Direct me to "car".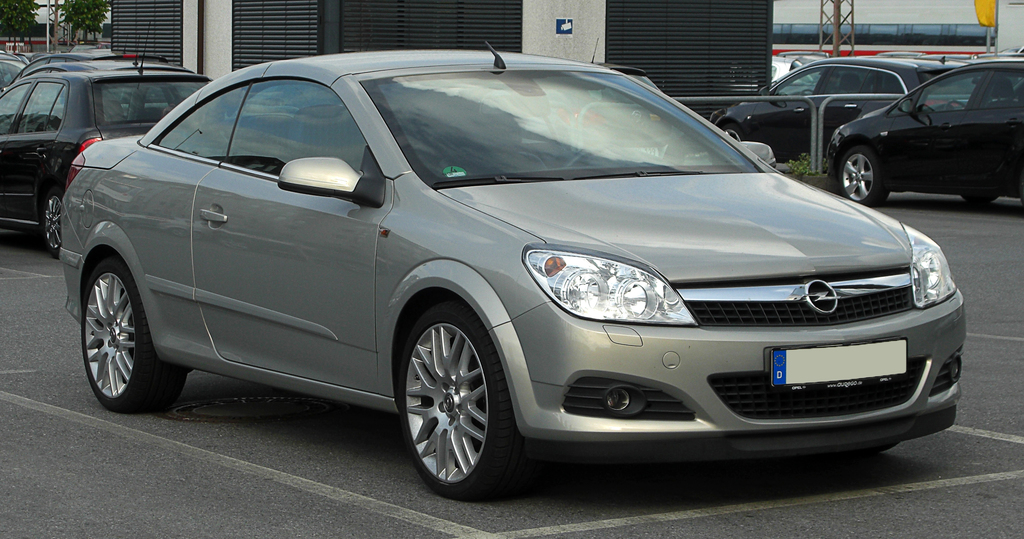
Direction: pyautogui.locateOnScreen(709, 51, 990, 164).
